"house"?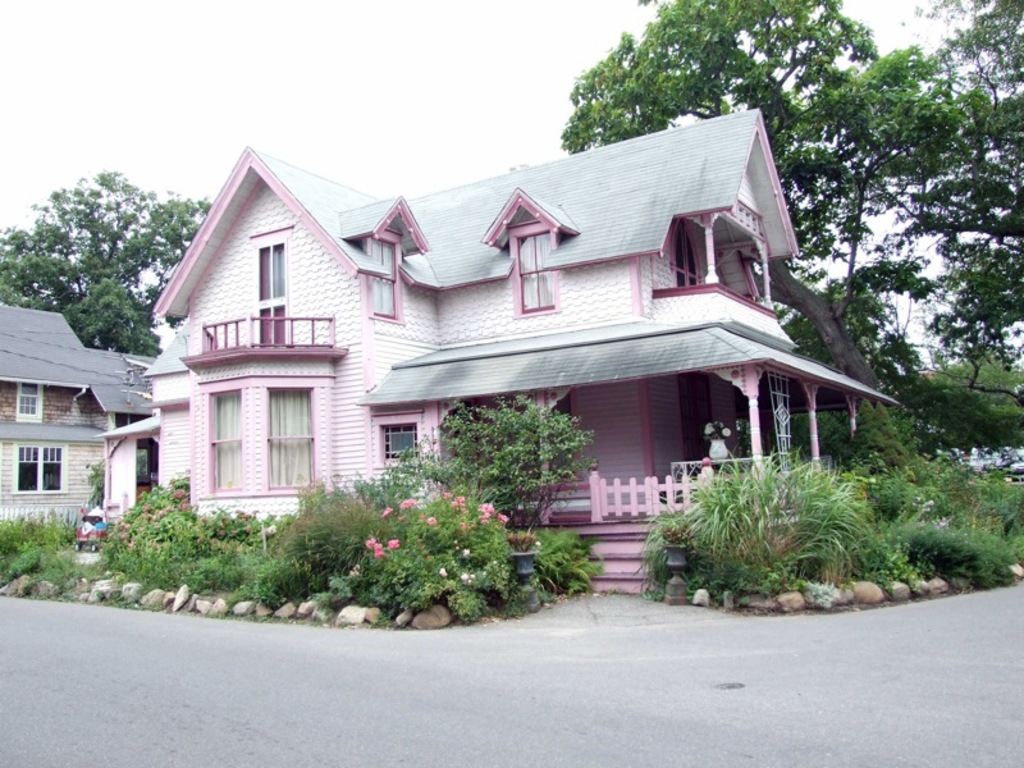
detection(0, 302, 159, 535)
